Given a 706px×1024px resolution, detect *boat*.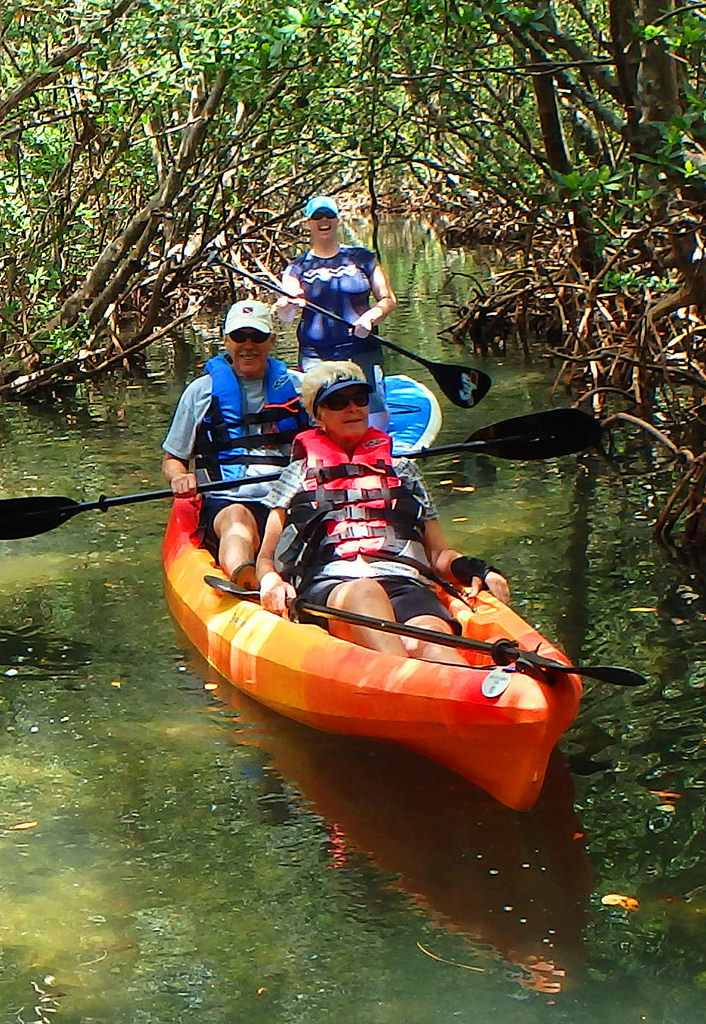
[113, 374, 644, 811].
